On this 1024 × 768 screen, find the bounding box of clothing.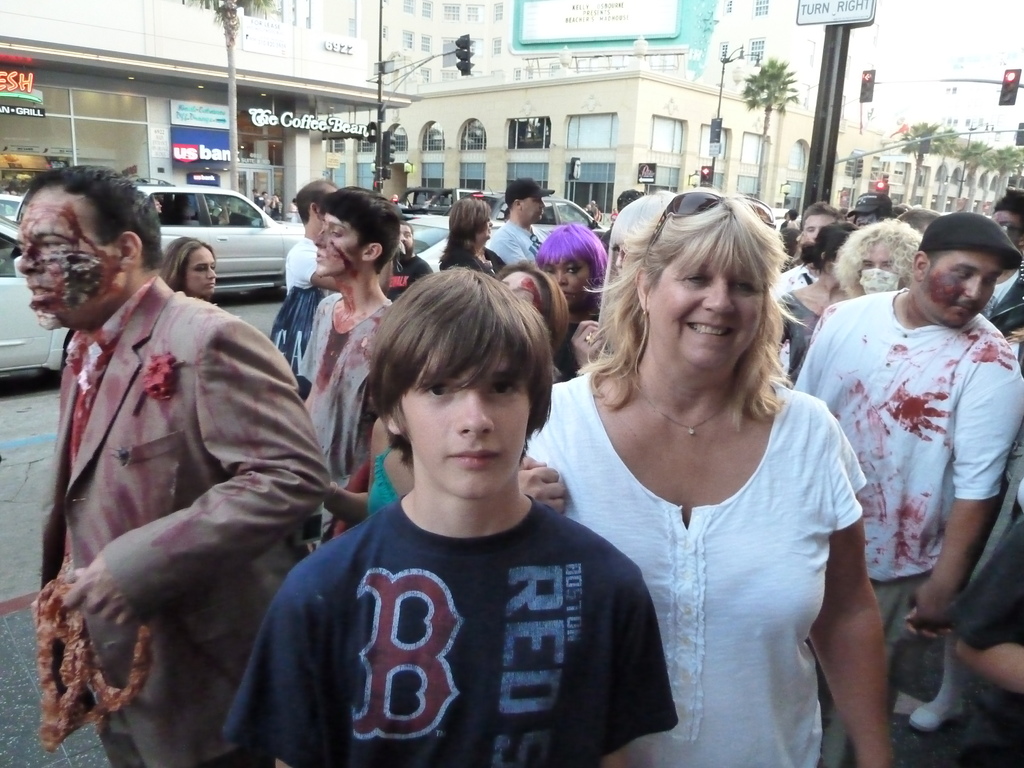
Bounding box: rect(797, 286, 1023, 765).
